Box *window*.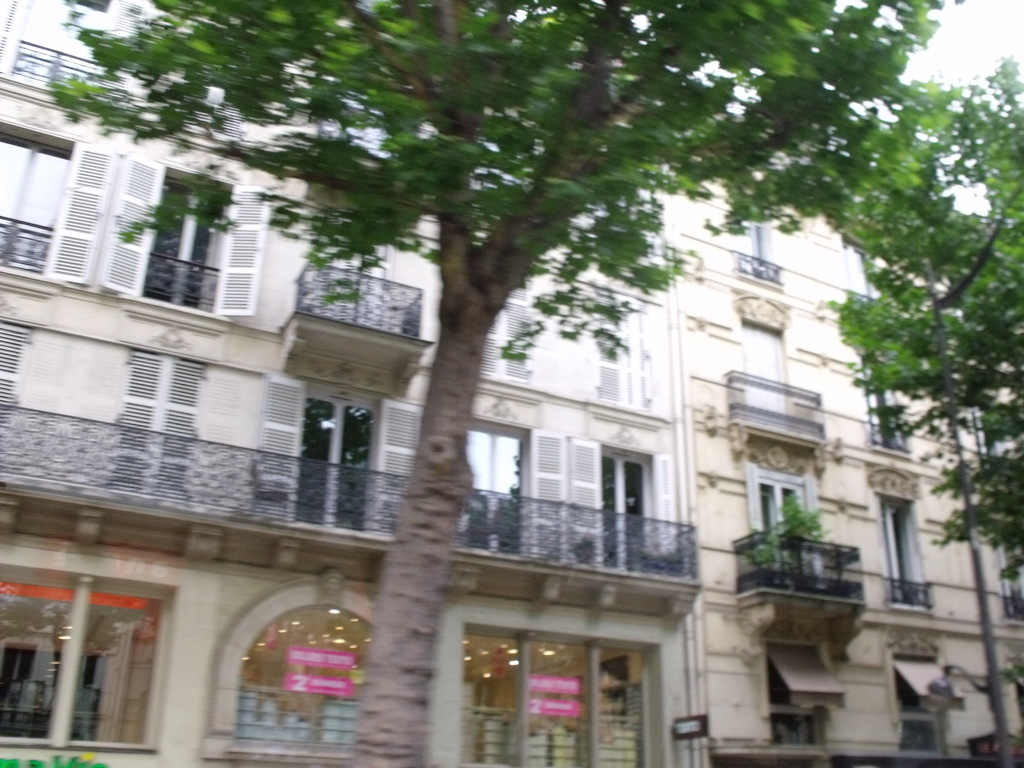
x1=885, y1=508, x2=927, y2=609.
